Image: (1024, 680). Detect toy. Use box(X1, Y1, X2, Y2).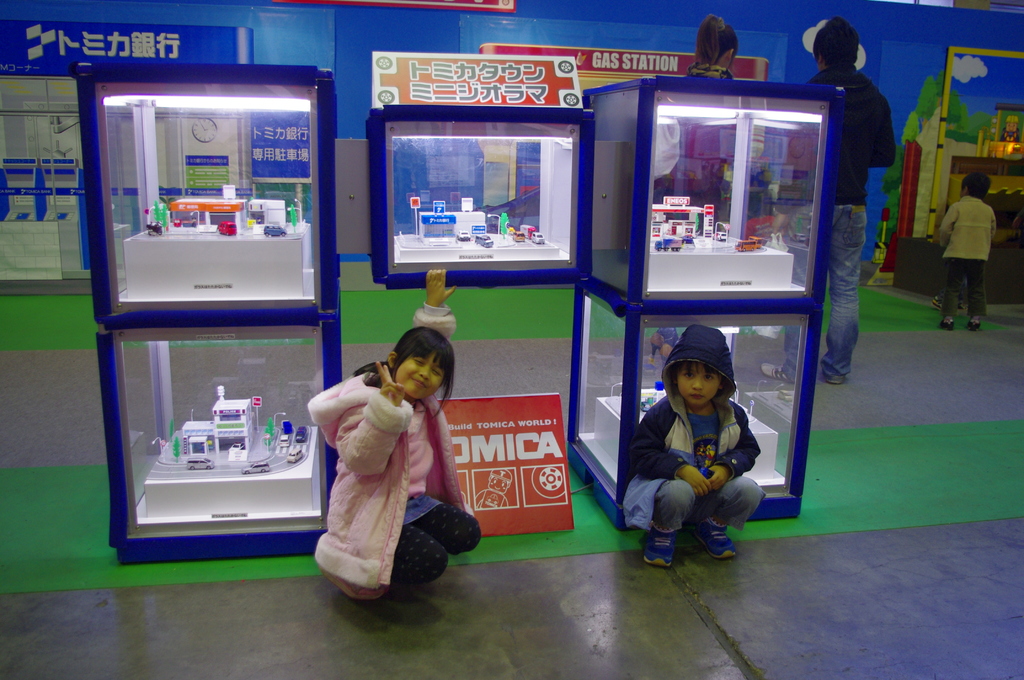
box(987, 110, 1023, 145).
